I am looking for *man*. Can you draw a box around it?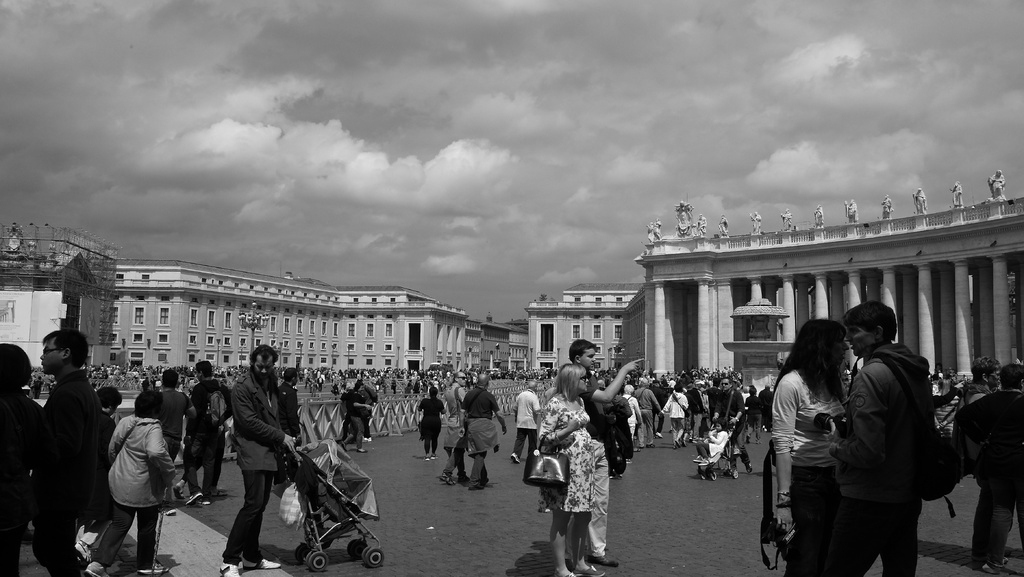
Sure, the bounding box is (17,324,103,569).
